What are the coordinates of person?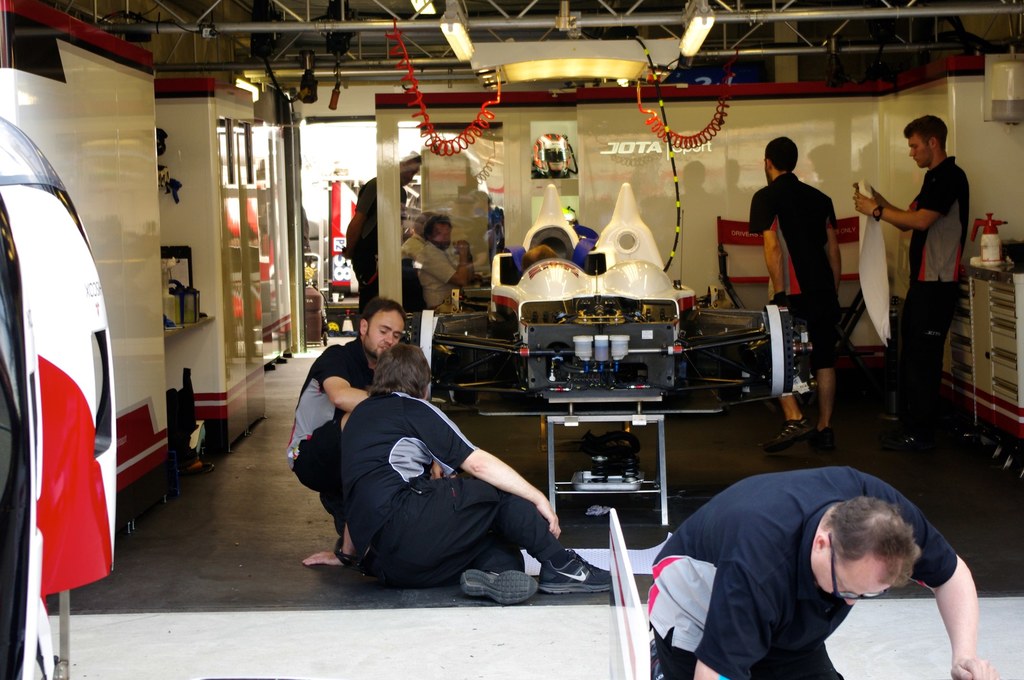
BBox(853, 115, 973, 431).
